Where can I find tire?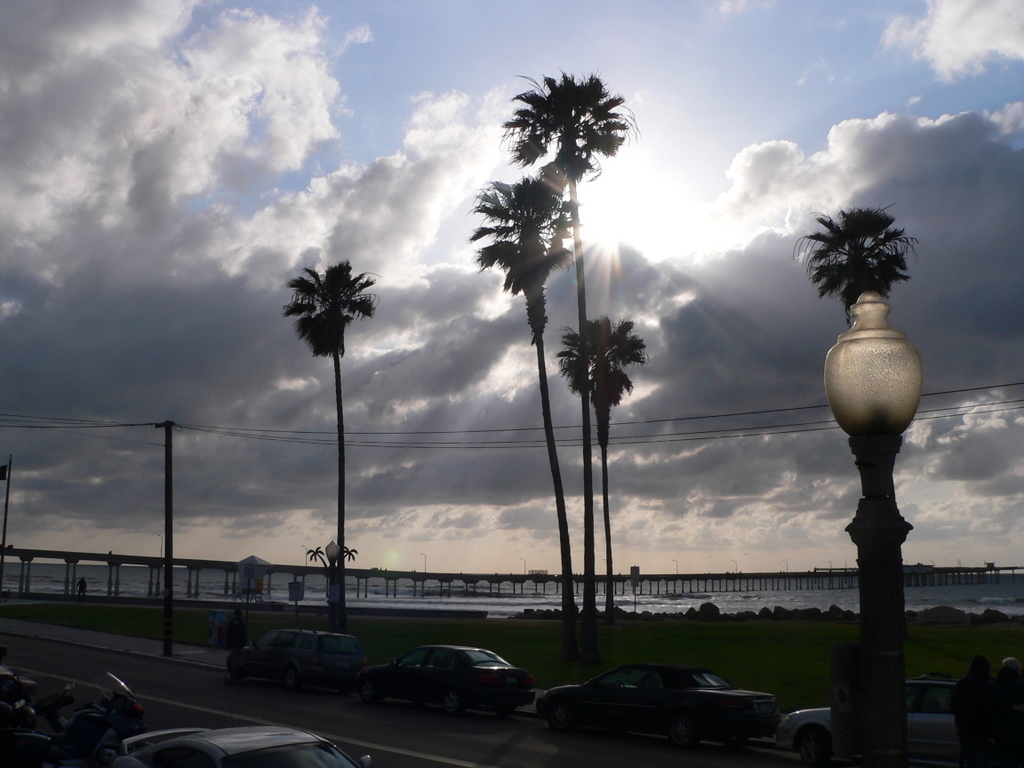
You can find it at rect(285, 667, 296, 690).
